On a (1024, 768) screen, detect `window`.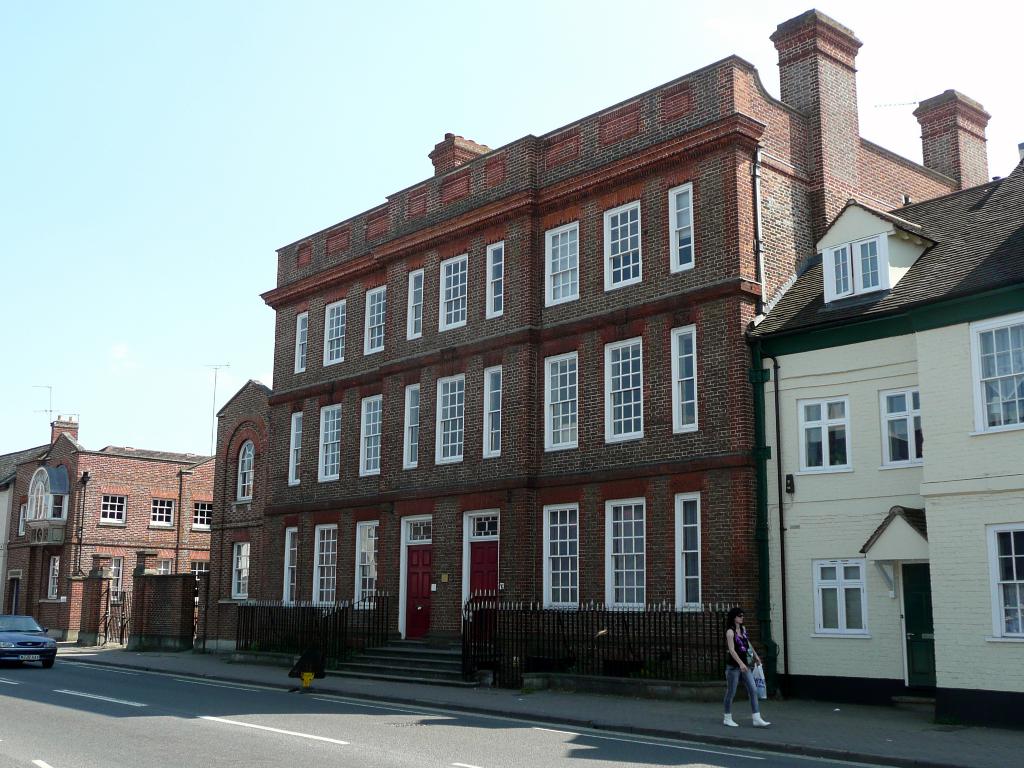
(815,560,867,633).
